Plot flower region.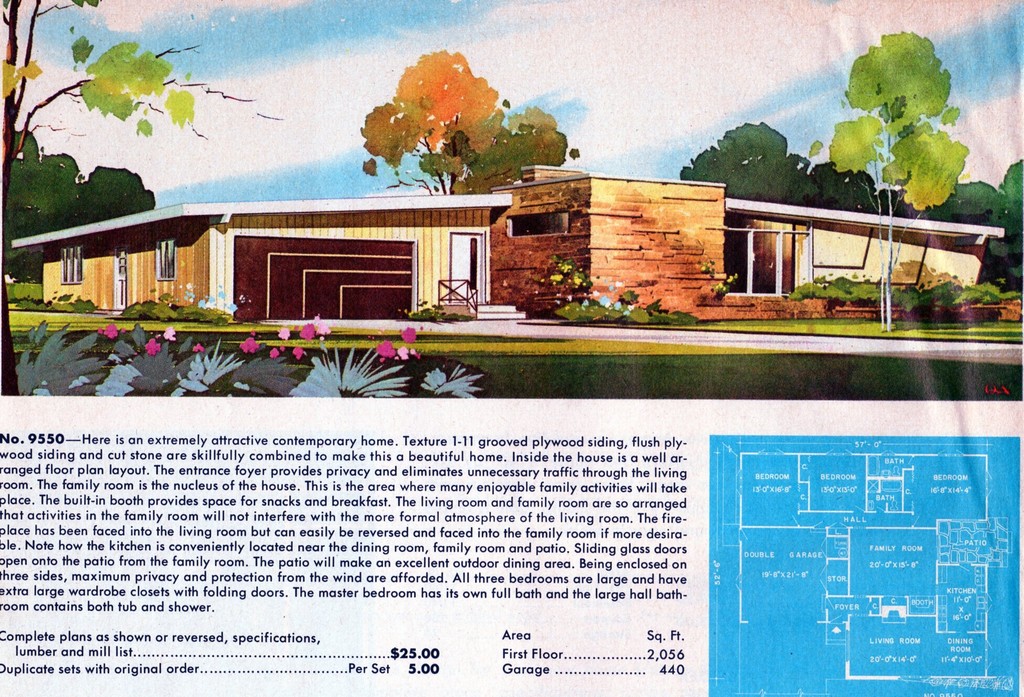
Plotted at detection(401, 323, 419, 342).
